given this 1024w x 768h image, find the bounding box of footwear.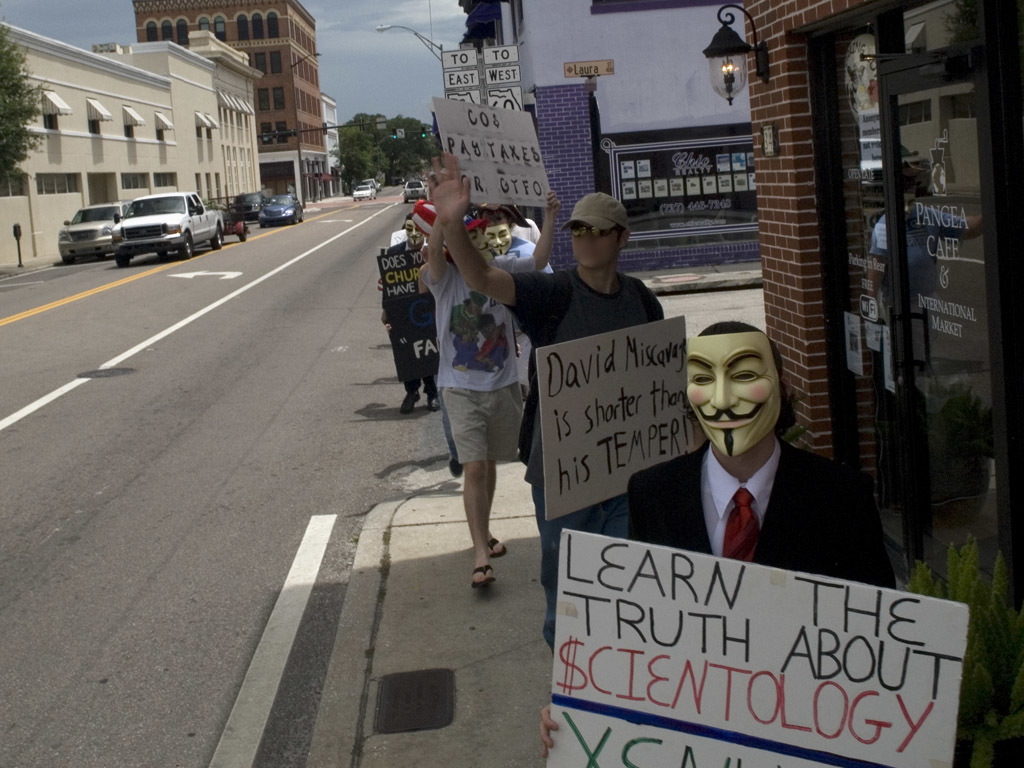
select_region(470, 566, 498, 588).
